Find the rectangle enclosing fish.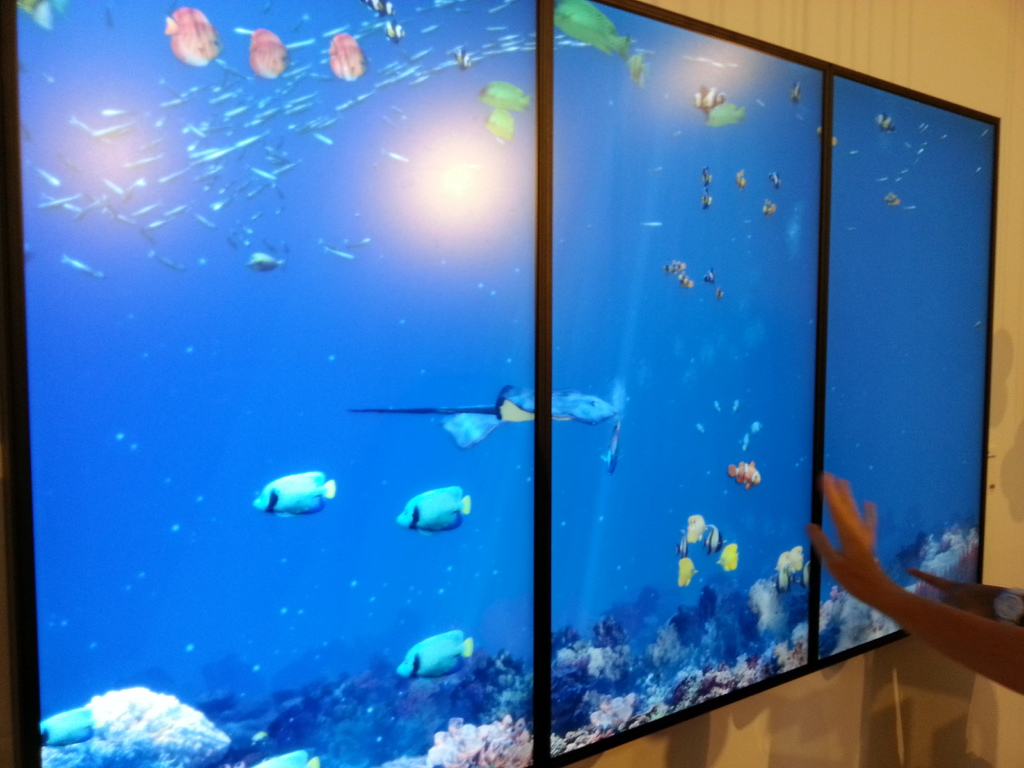
(554,0,645,58).
